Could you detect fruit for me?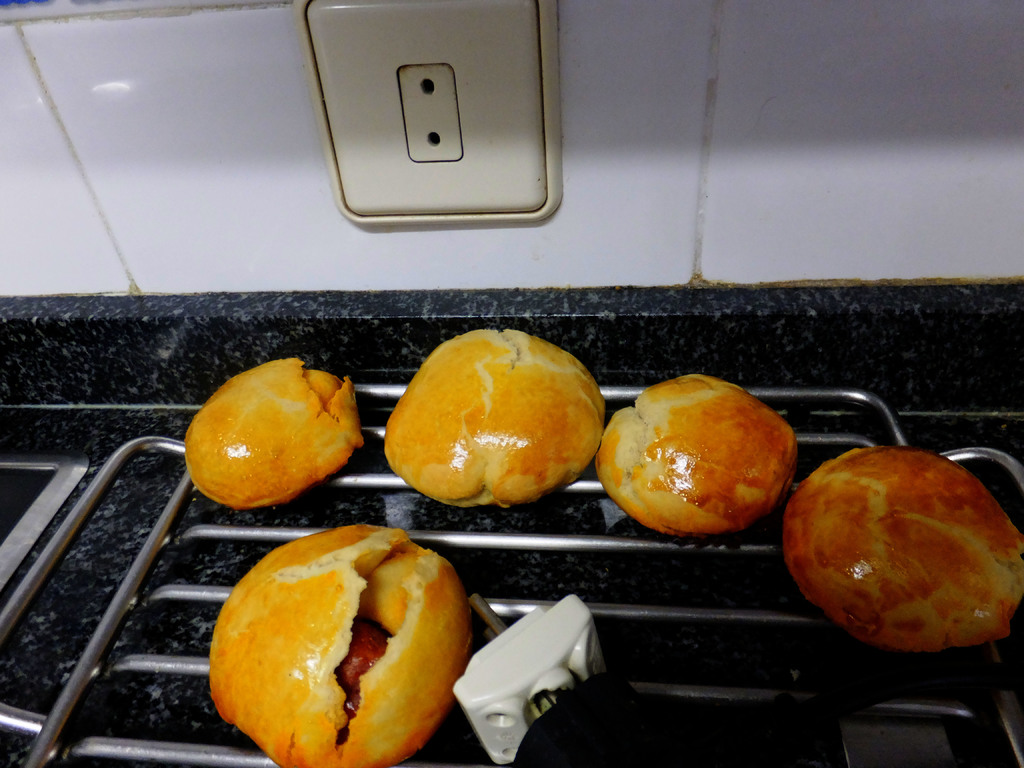
Detection result: box=[598, 382, 802, 545].
